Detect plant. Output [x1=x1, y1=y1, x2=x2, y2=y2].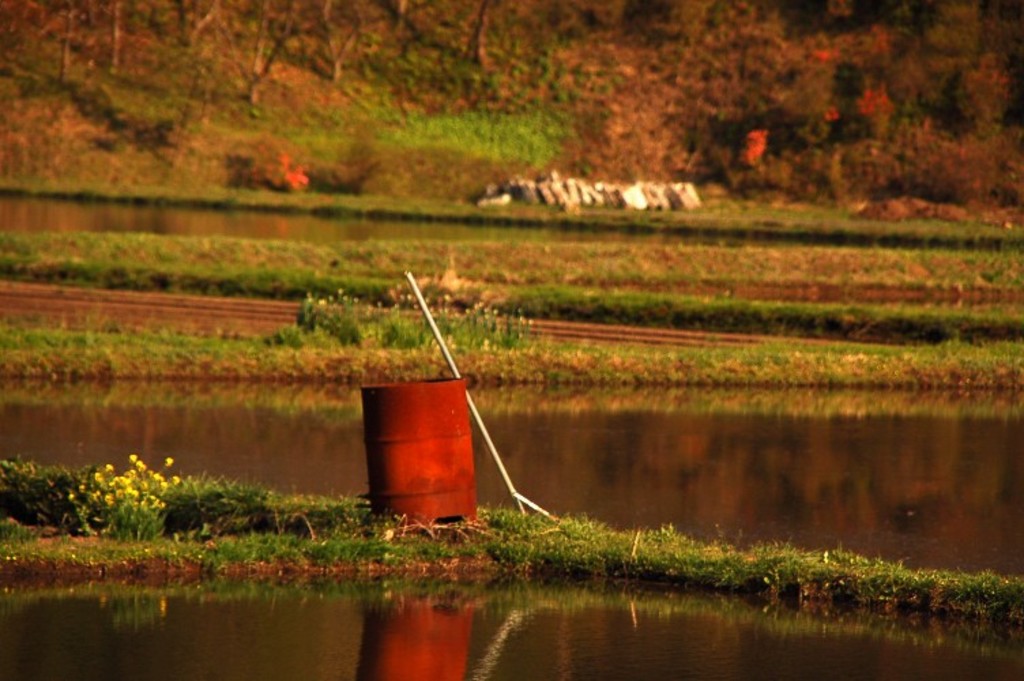
[x1=866, y1=159, x2=983, y2=206].
